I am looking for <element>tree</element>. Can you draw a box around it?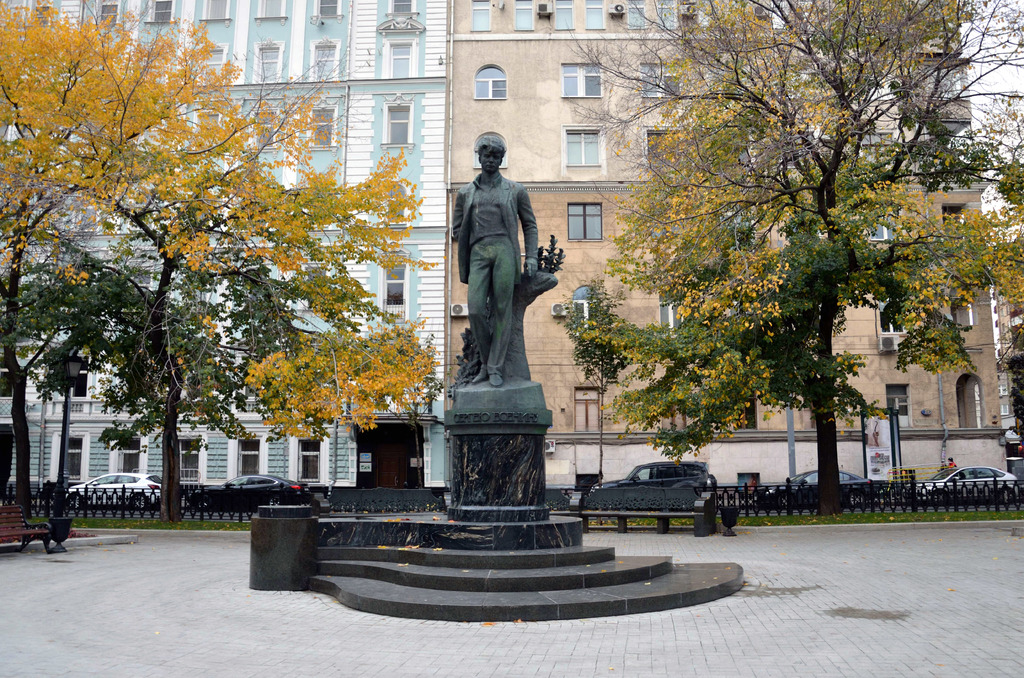
Sure, the bounding box is pyautogui.locateOnScreen(13, 164, 451, 537).
